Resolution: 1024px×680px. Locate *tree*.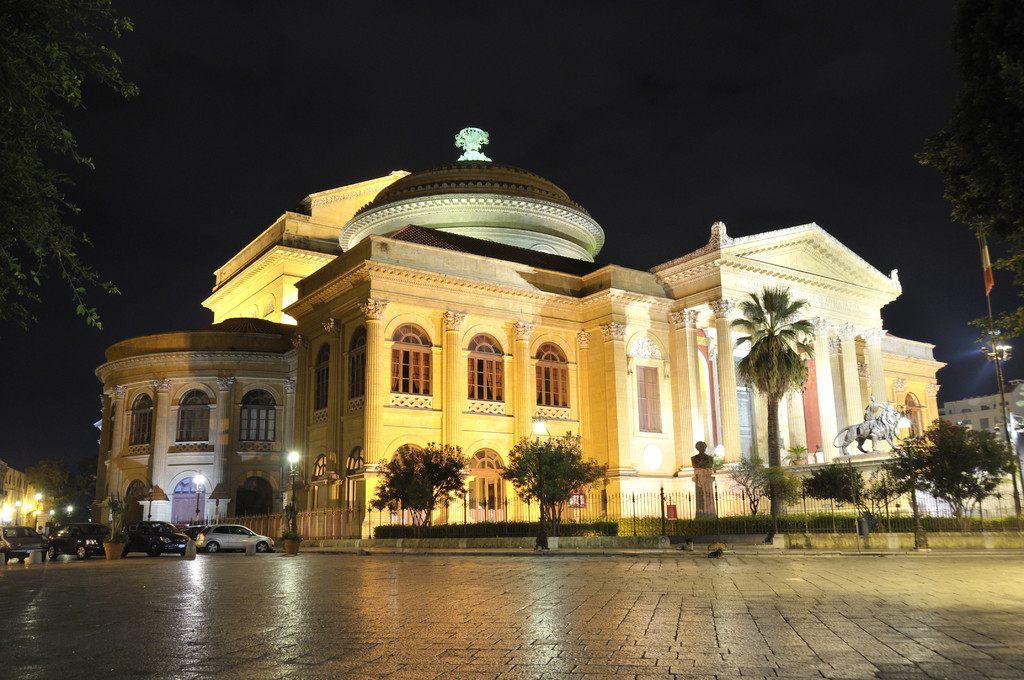
[x1=0, y1=0, x2=136, y2=328].
